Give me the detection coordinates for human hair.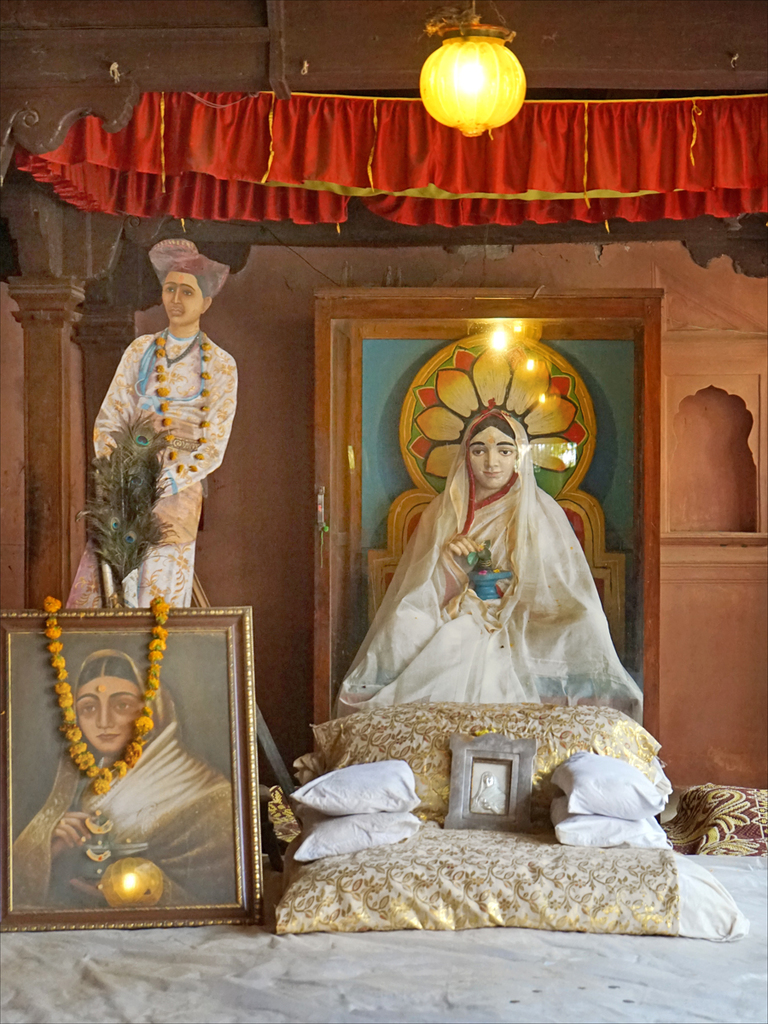
x1=474 y1=411 x2=521 y2=437.
